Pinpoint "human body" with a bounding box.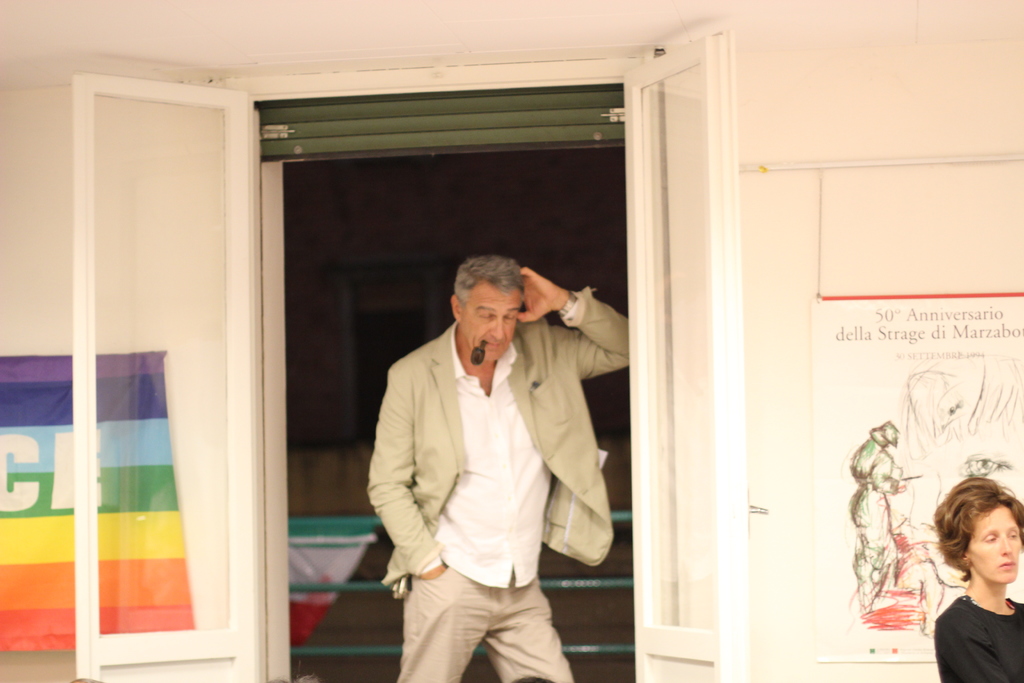
Rect(918, 481, 1023, 680).
